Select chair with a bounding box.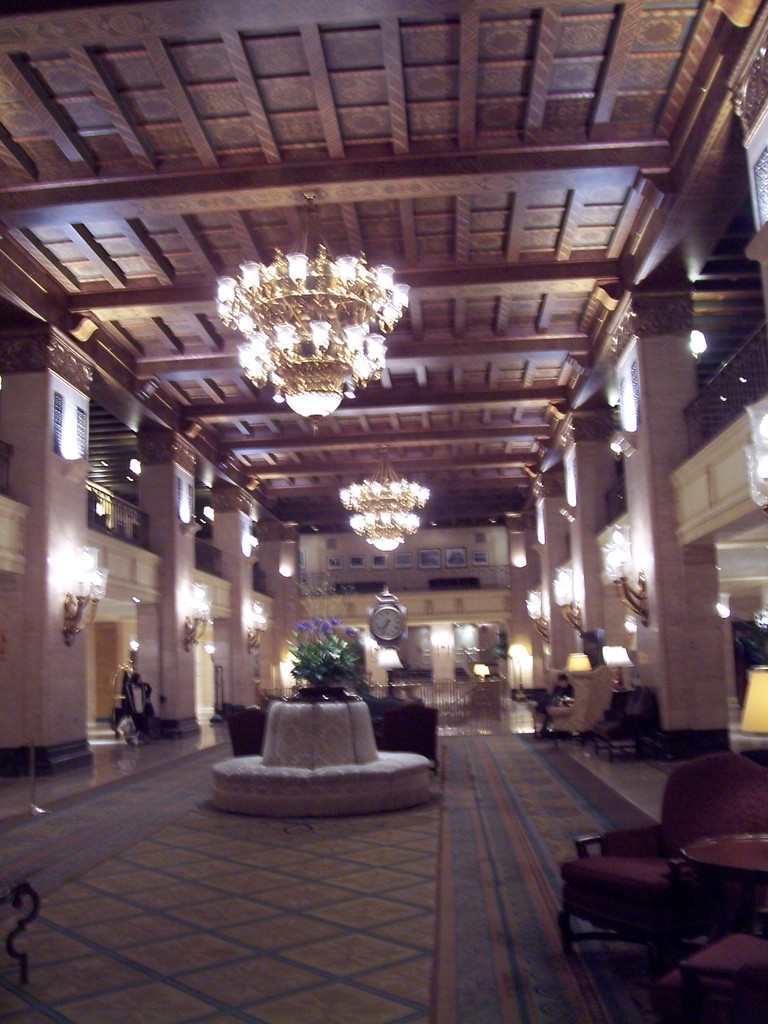
BBox(548, 667, 612, 749).
